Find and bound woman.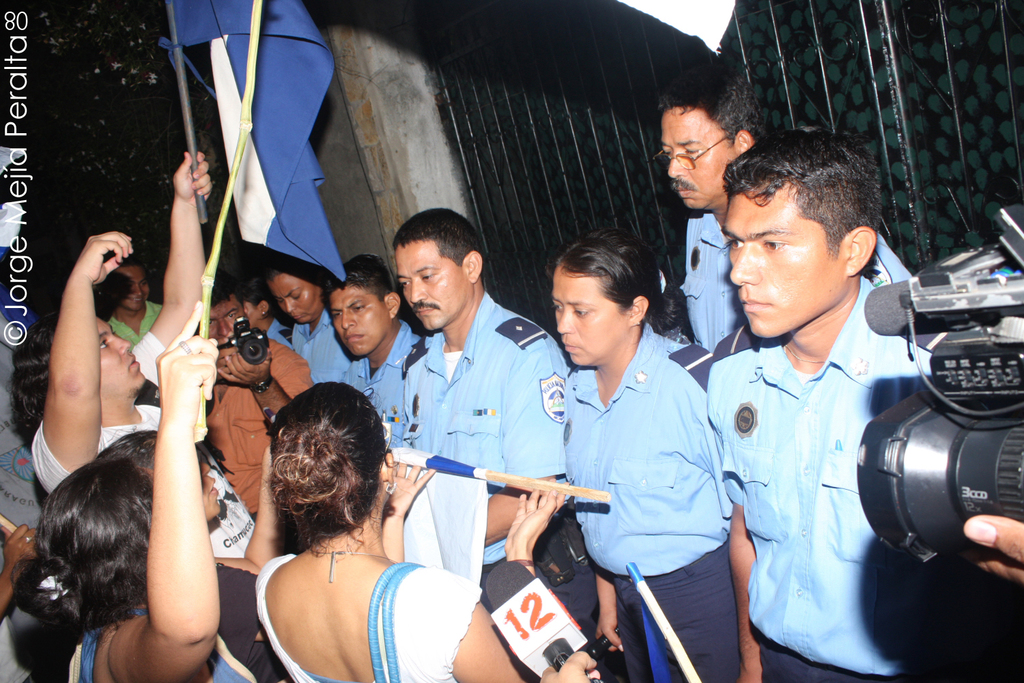
Bound: l=40, t=150, r=261, b=549.
